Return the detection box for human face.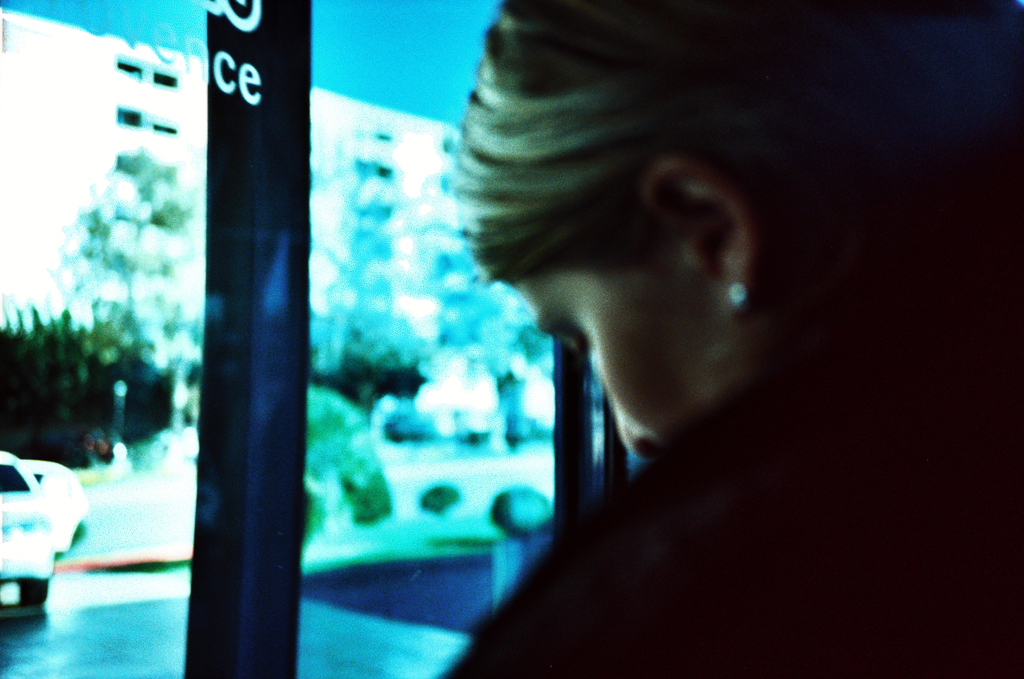
pyautogui.locateOnScreen(505, 253, 752, 450).
